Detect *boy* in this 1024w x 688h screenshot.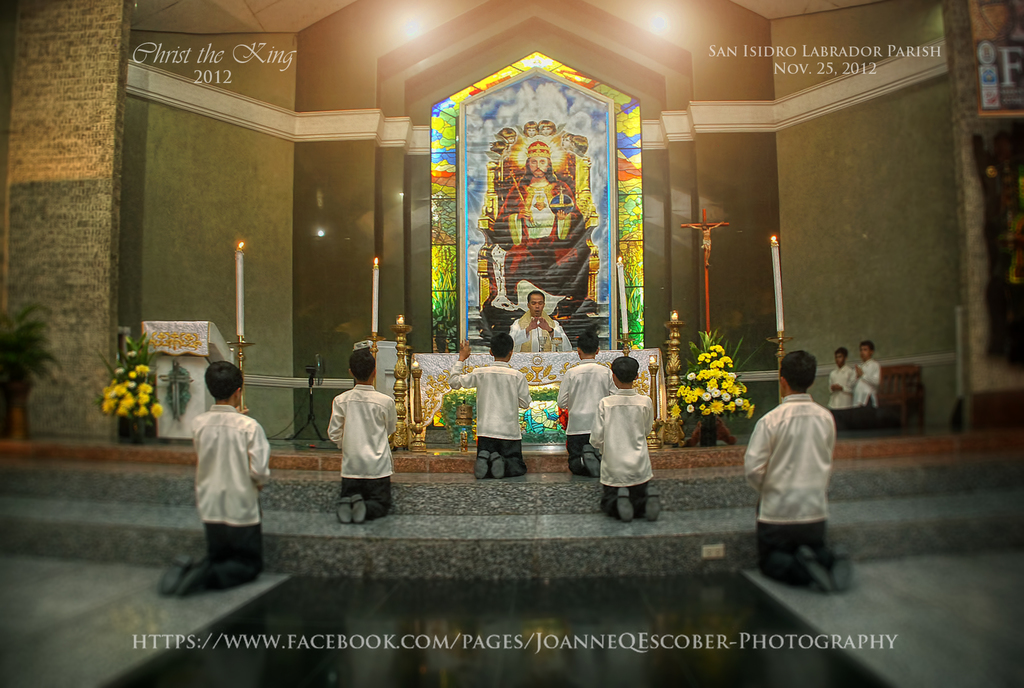
Detection: [745,348,840,592].
